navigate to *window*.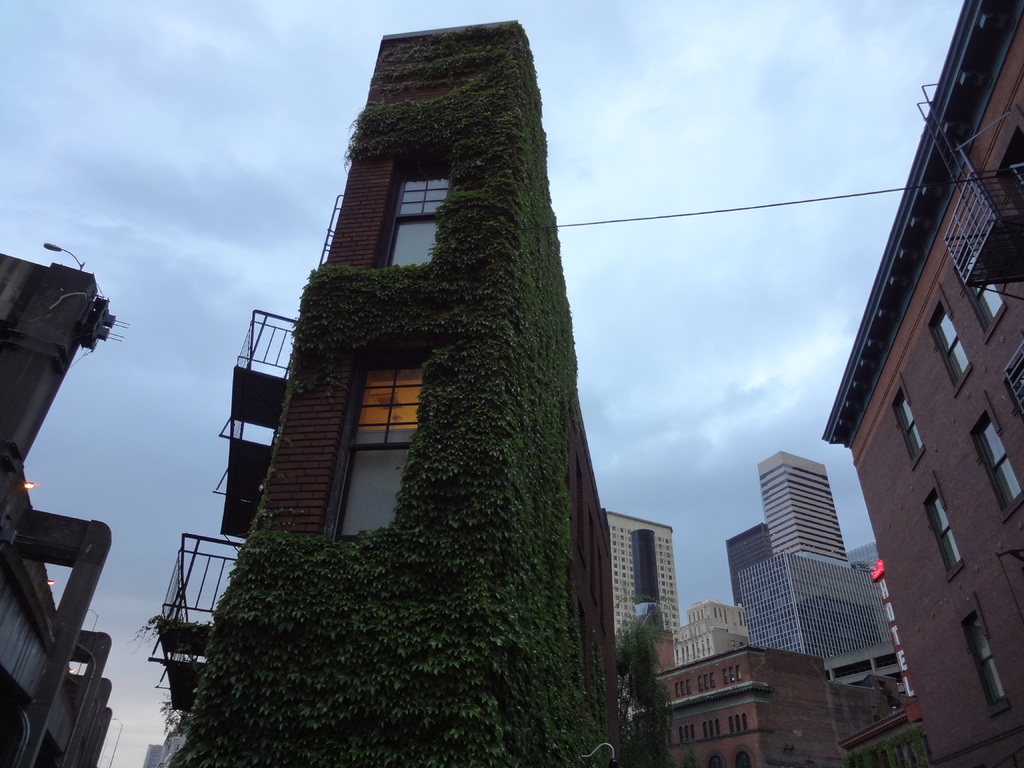
Navigation target: BBox(677, 680, 695, 698).
